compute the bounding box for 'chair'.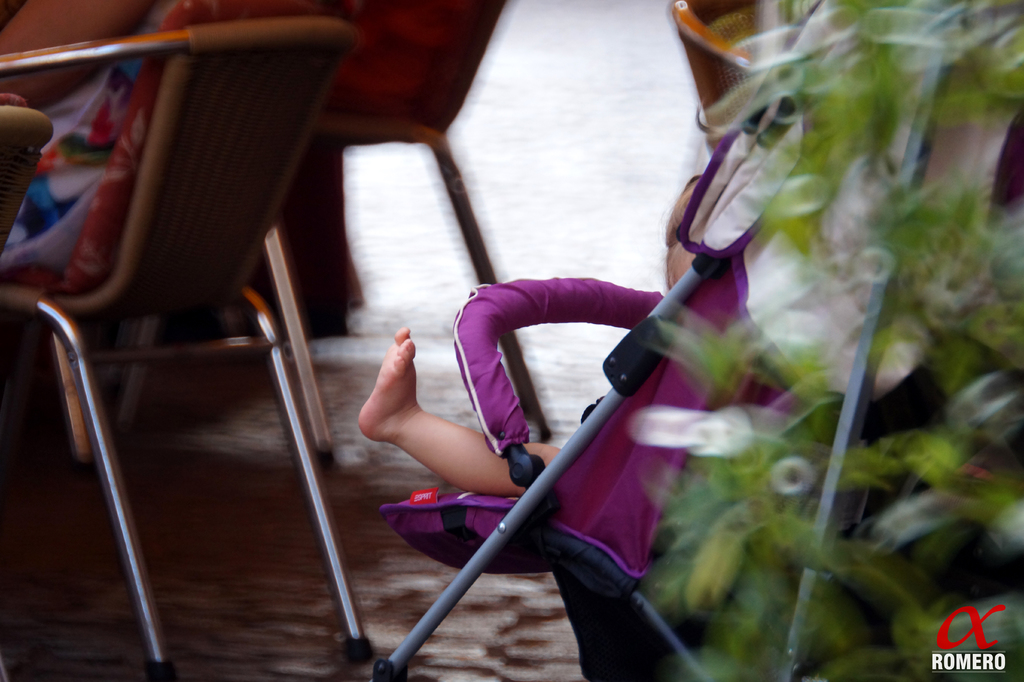
670/0/840/168.
